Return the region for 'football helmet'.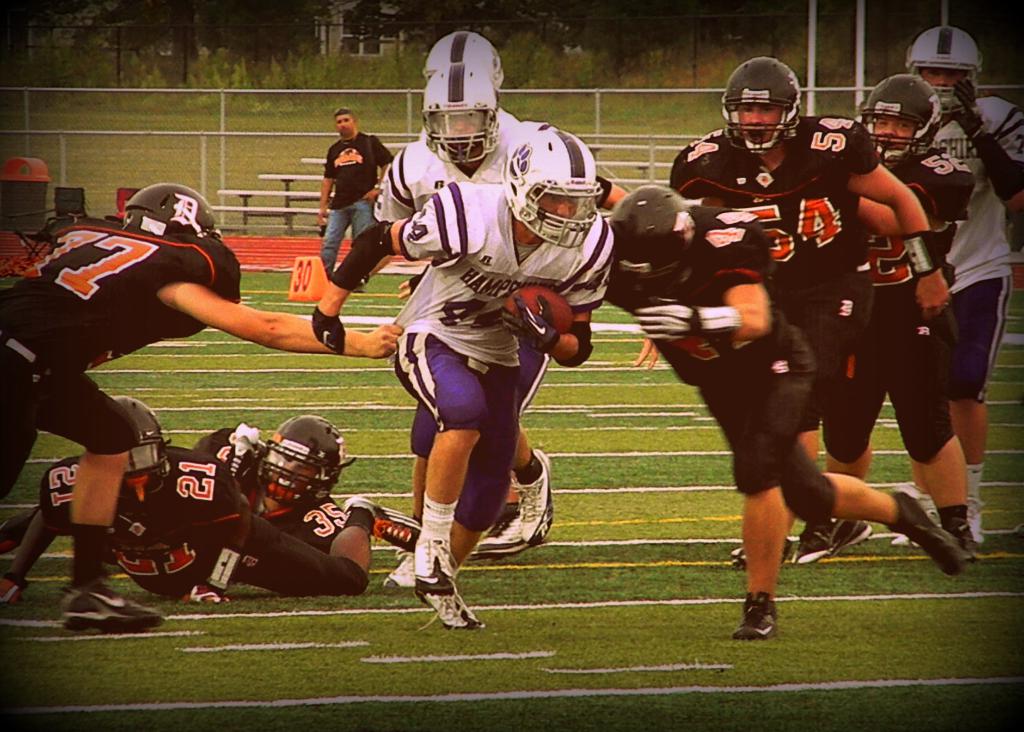
box=[719, 56, 801, 155].
